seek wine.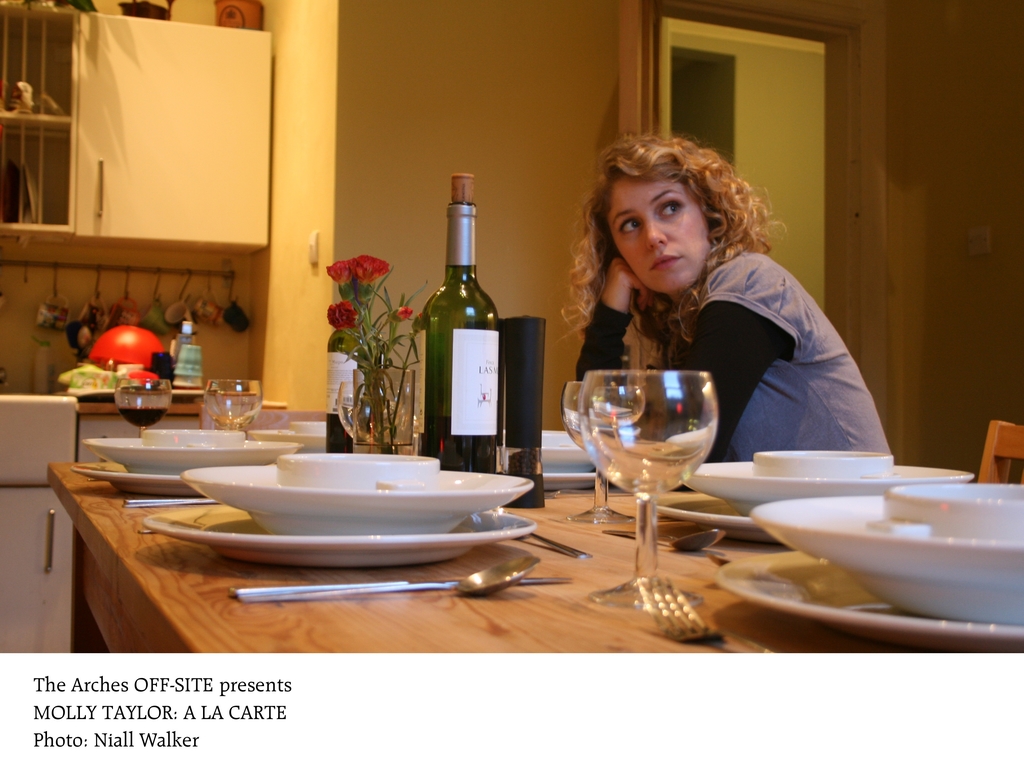
(x1=411, y1=188, x2=513, y2=455).
